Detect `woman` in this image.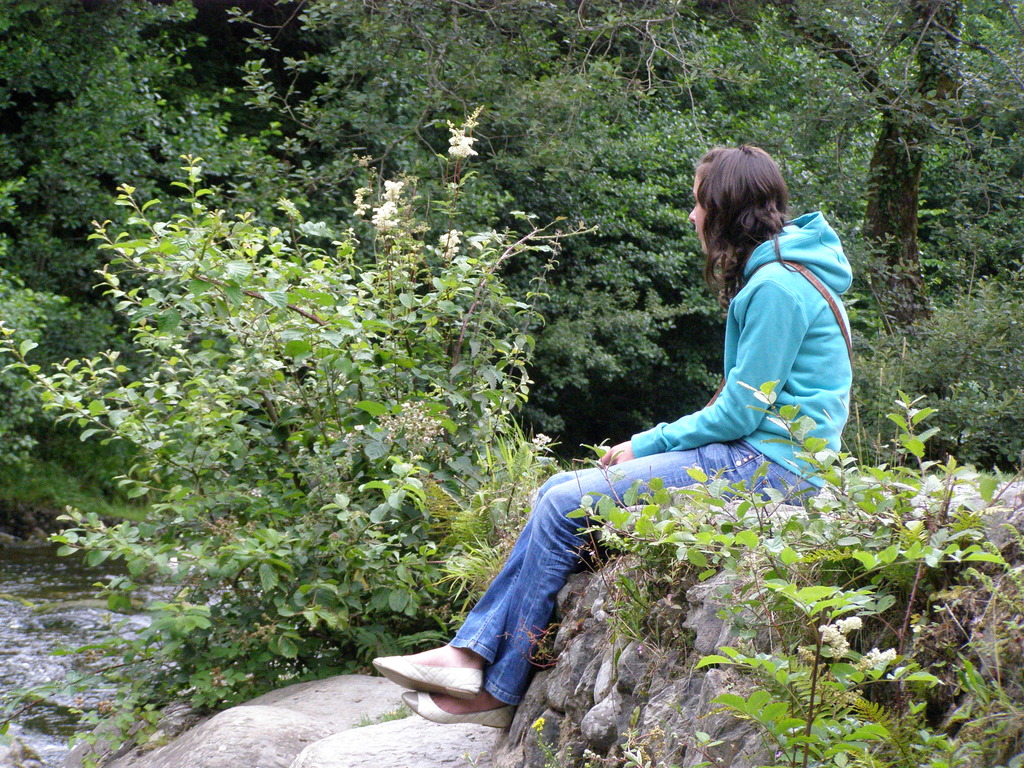
Detection: left=399, top=131, right=862, bottom=726.
